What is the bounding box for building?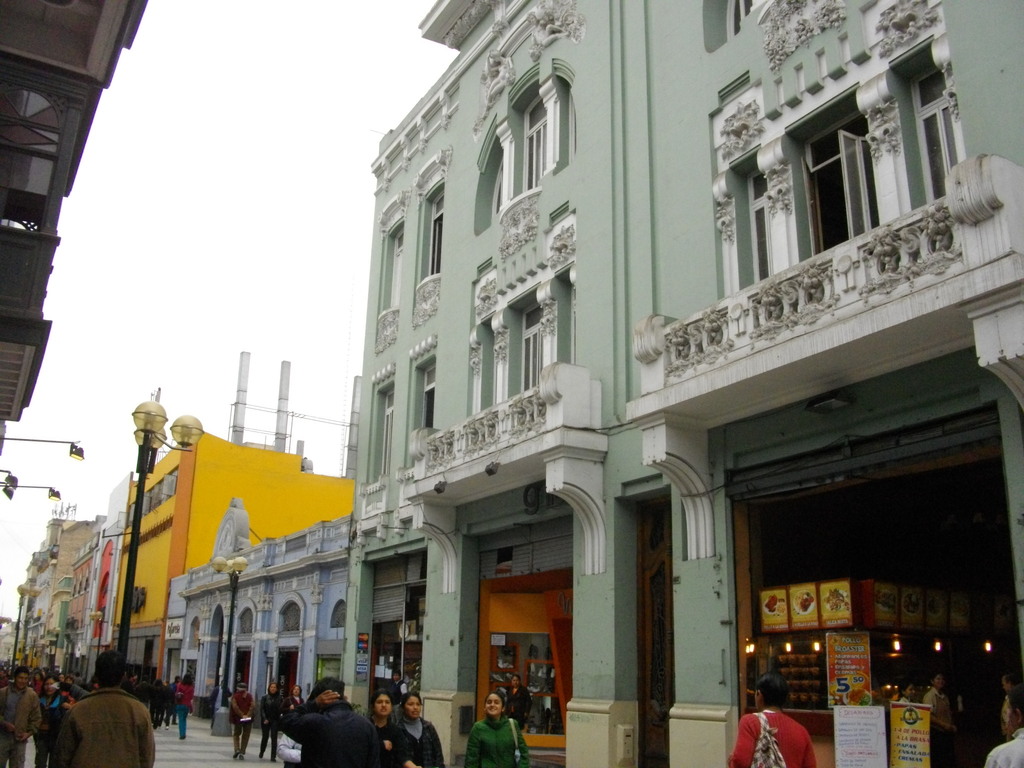
bbox(160, 505, 358, 722).
